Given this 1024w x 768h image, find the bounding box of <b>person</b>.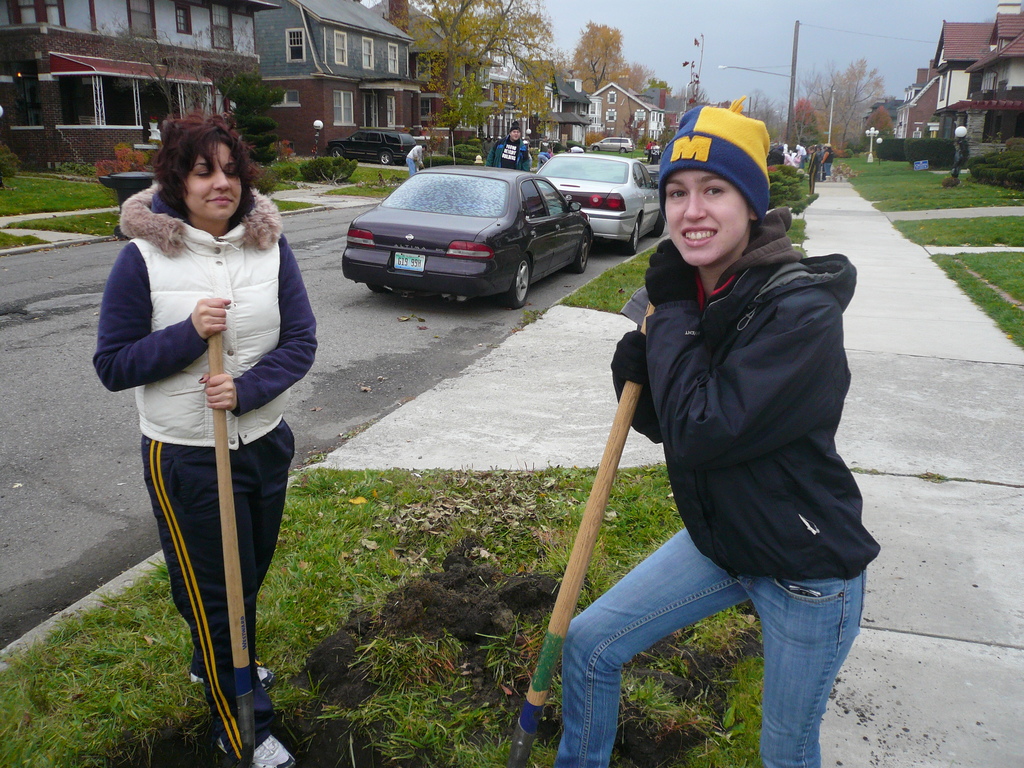
crop(490, 118, 530, 172).
